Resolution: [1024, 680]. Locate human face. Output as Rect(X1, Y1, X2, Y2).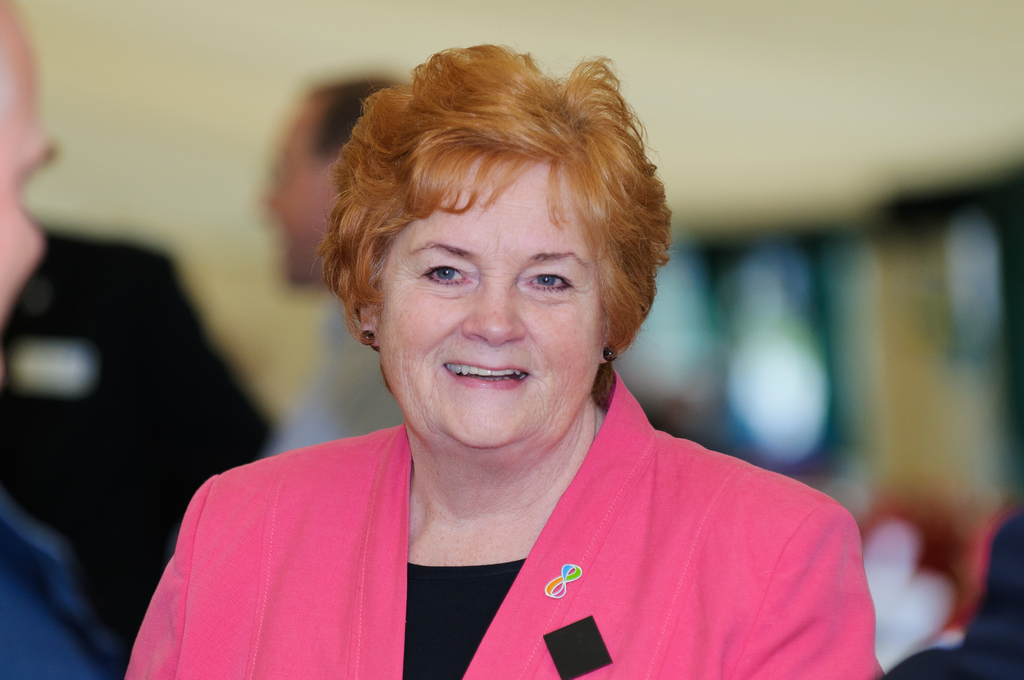
Rect(0, 0, 60, 311).
